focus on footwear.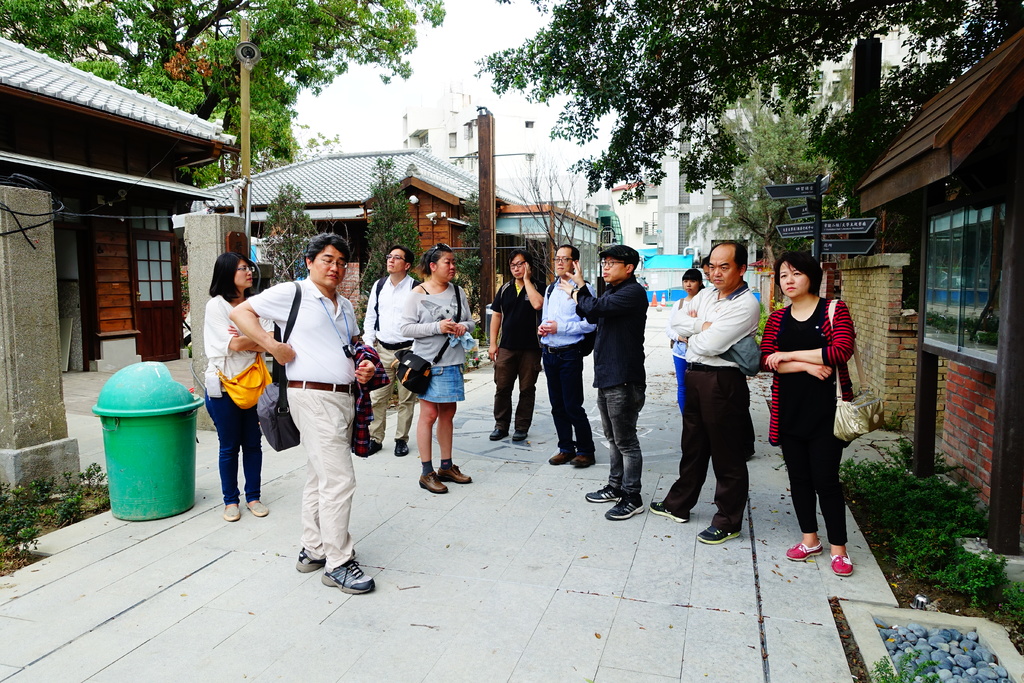
Focused at [568, 453, 596, 465].
